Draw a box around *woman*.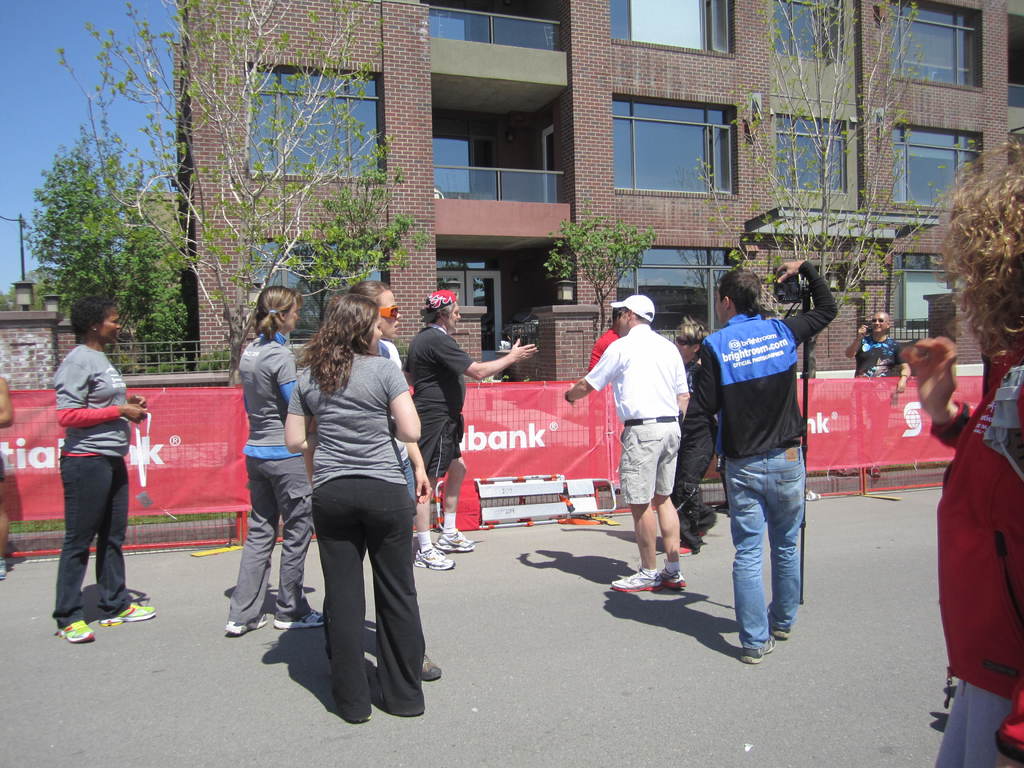
<region>51, 288, 148, 645</region>.
